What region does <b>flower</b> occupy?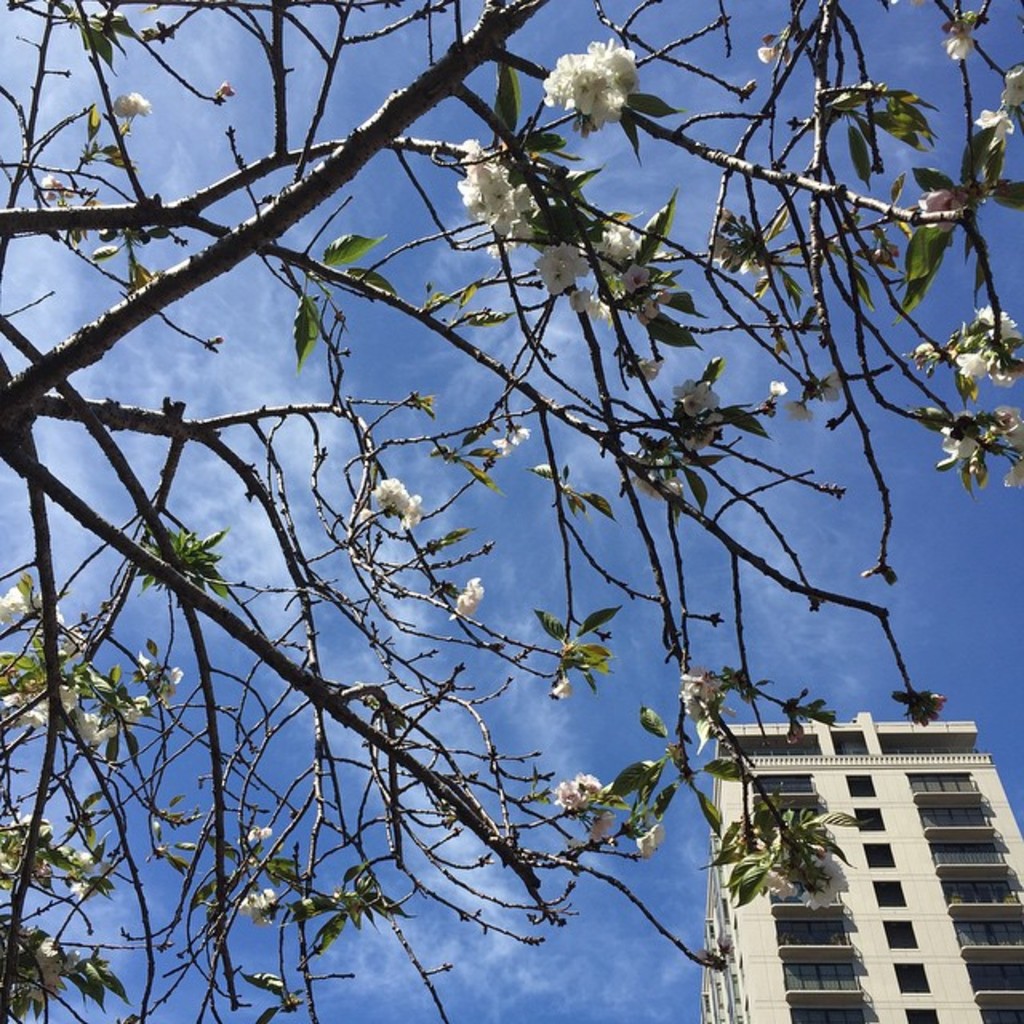
<region>237, 819, 275, 853</region>.
